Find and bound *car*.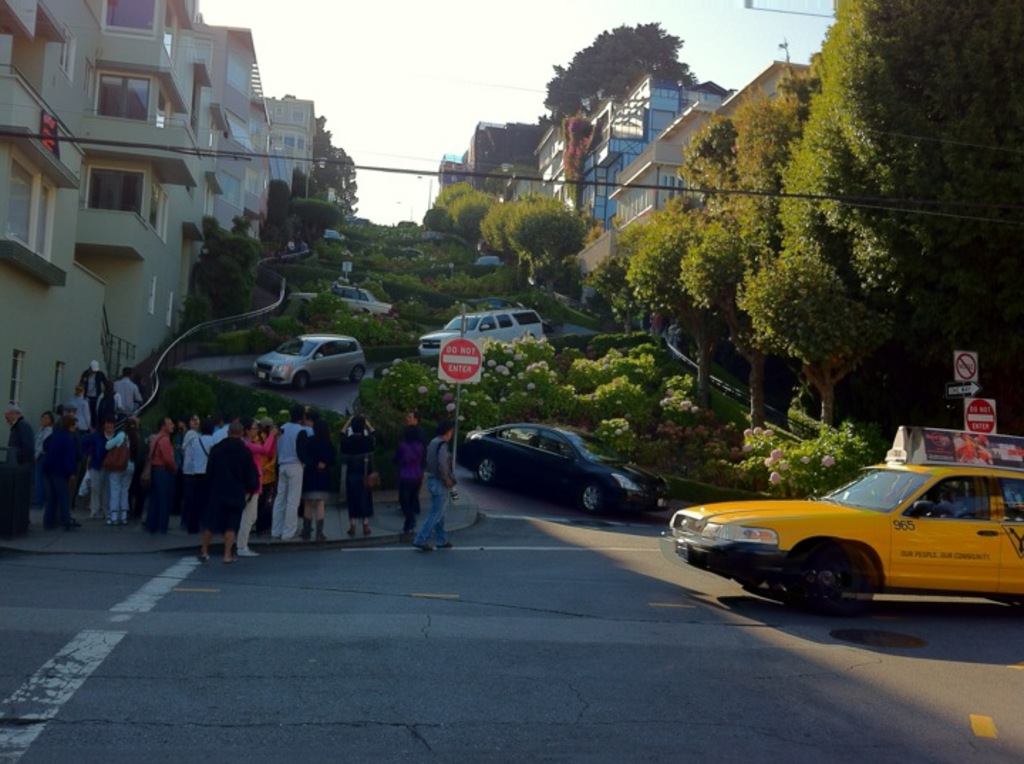
Bound: locate(454, 418, 666, 516).
